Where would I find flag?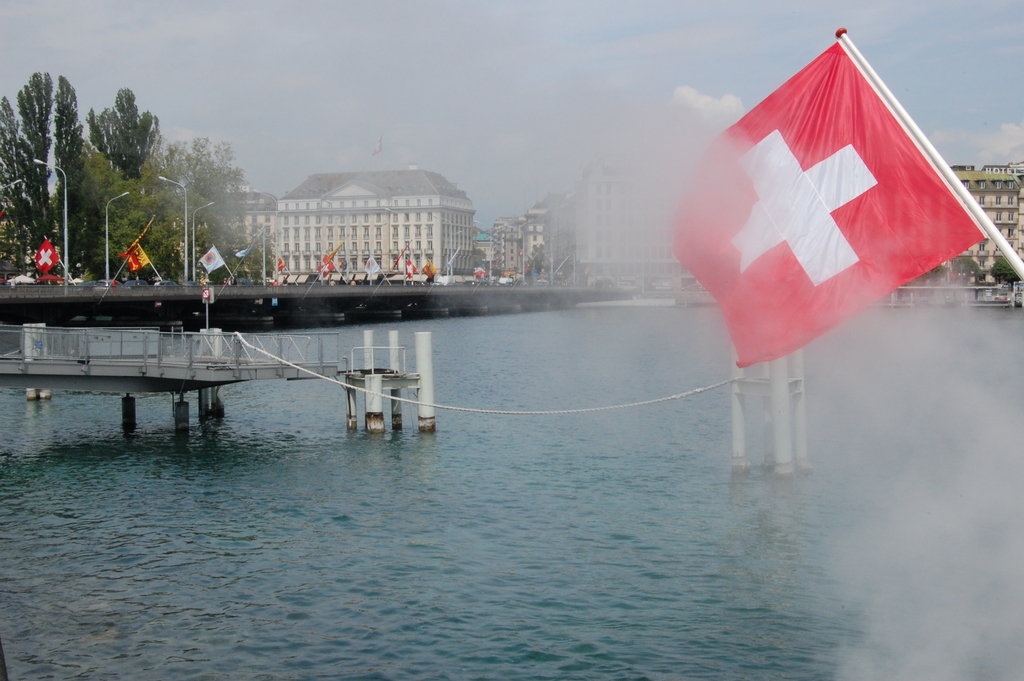
At <box>37,270,60,285</box>.
